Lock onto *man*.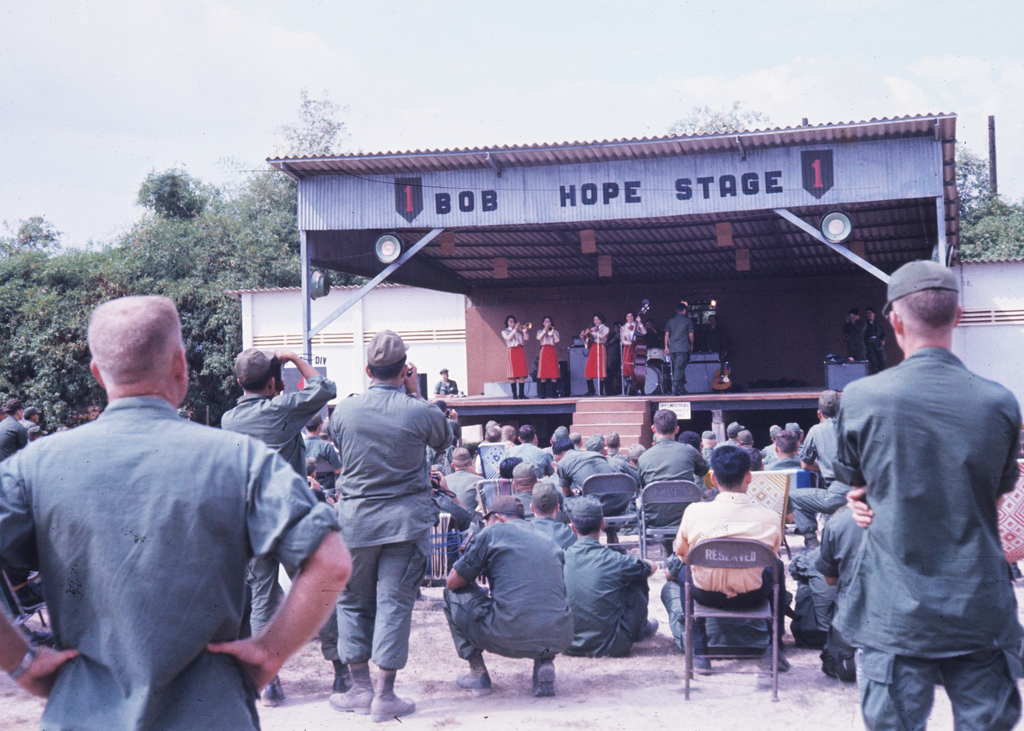
Locked: (x1=447, y1=496, x2=570, y2=696).
